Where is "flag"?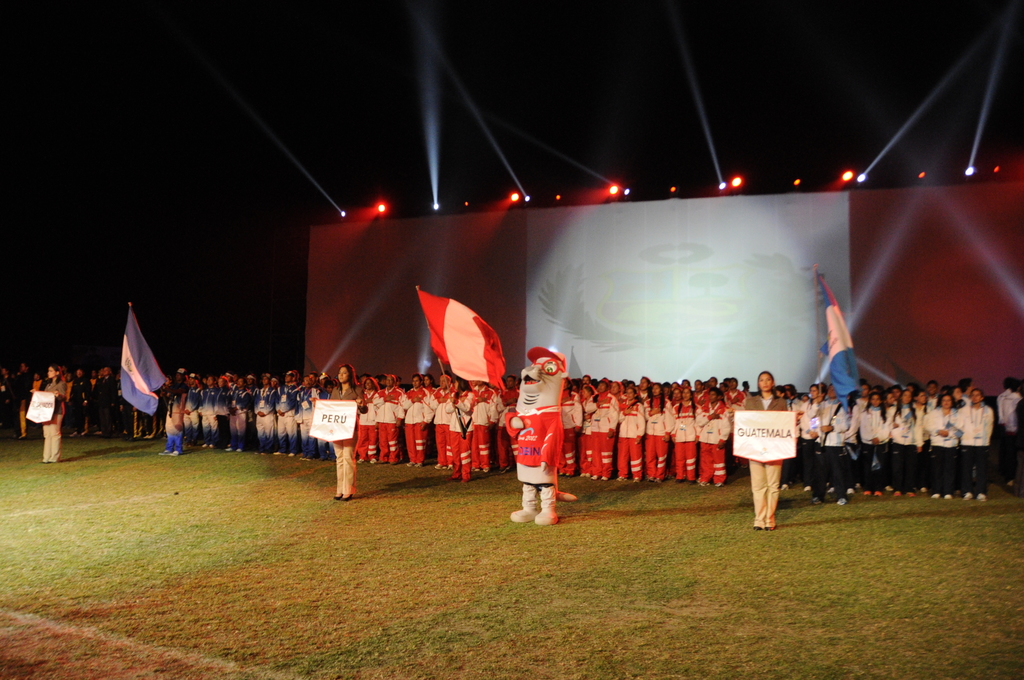
box(116, 293, 166, 421).
